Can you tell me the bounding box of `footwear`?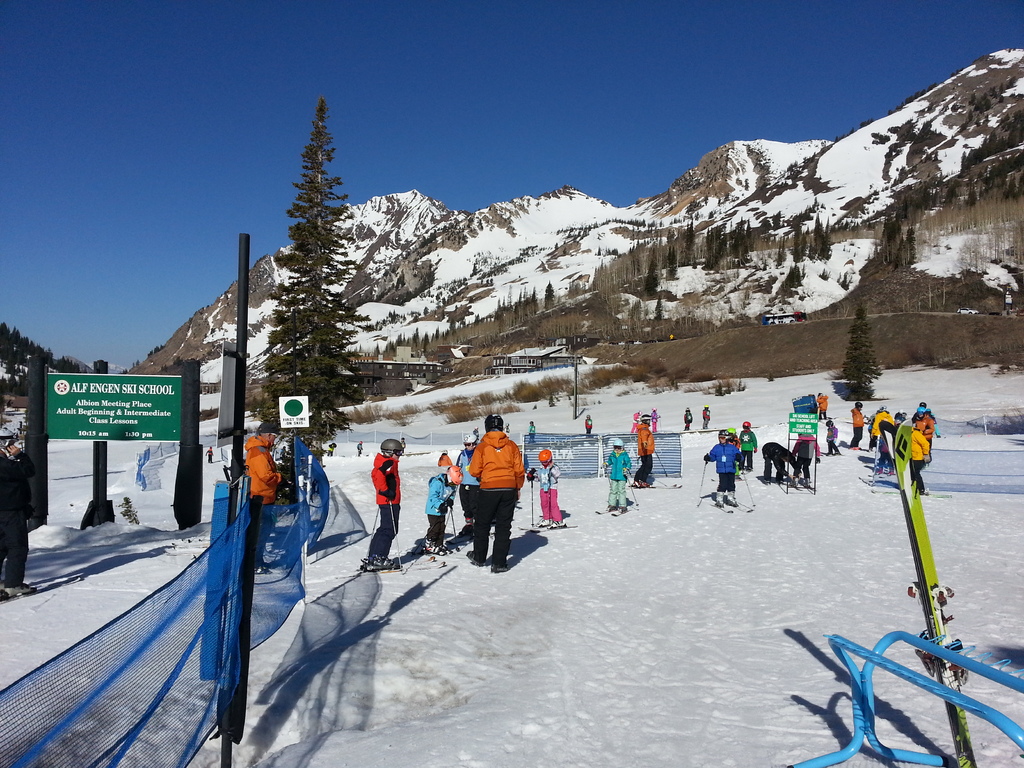
bbox=(602, 504, 616, 511).
